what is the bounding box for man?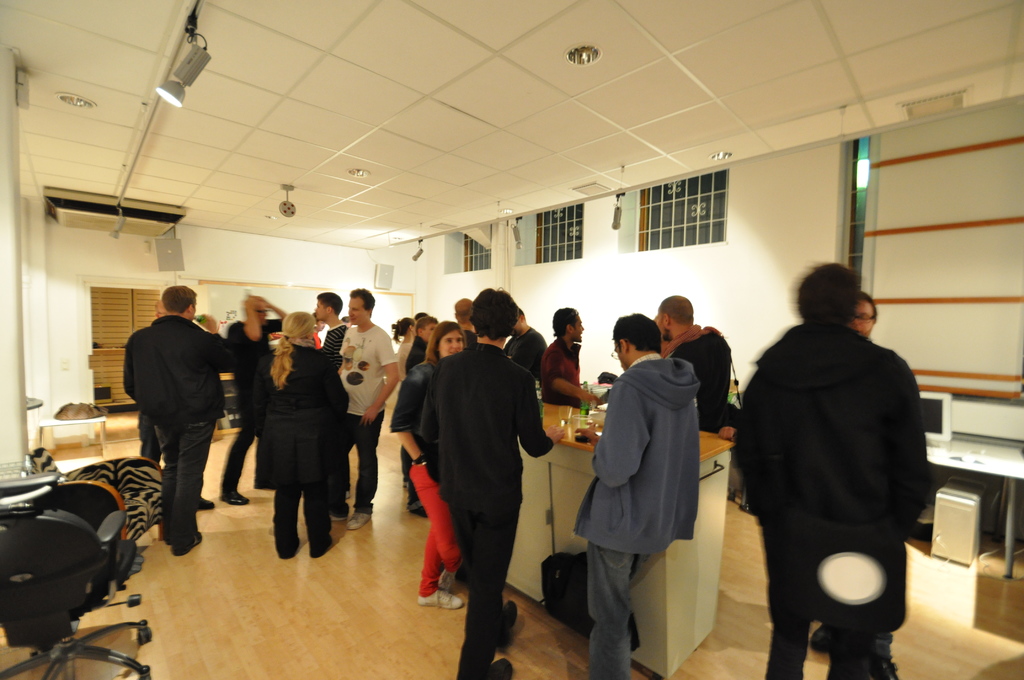
(504, 309, 548, 391).
